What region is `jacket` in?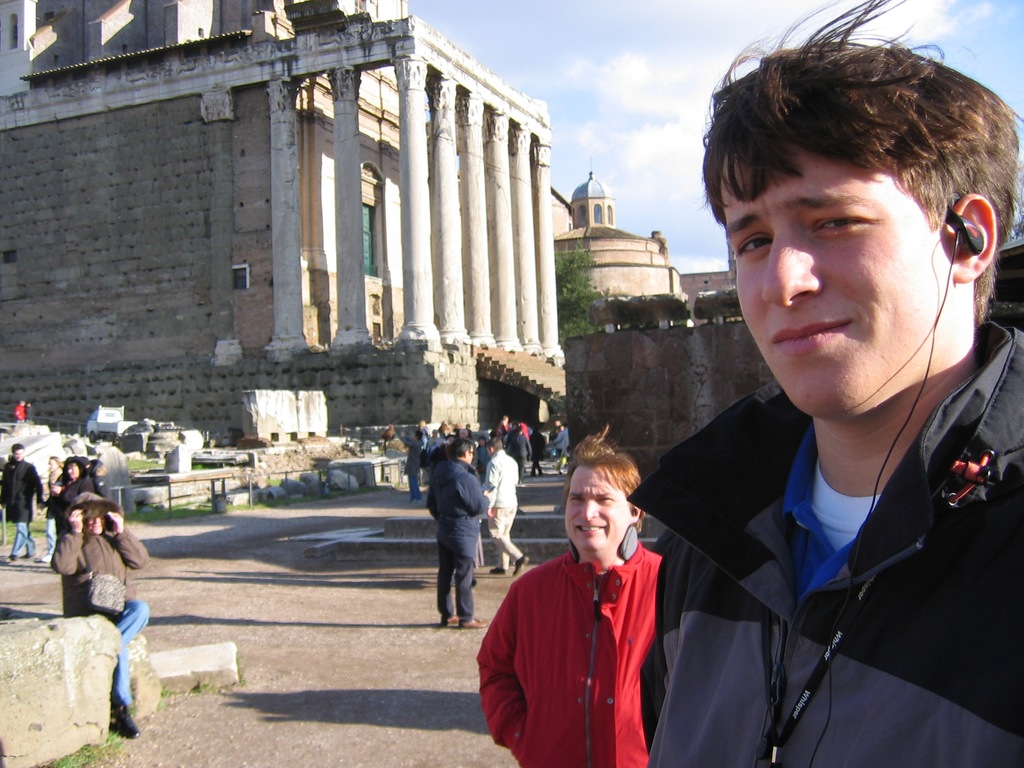
crop(0, 466, 45, 522).
